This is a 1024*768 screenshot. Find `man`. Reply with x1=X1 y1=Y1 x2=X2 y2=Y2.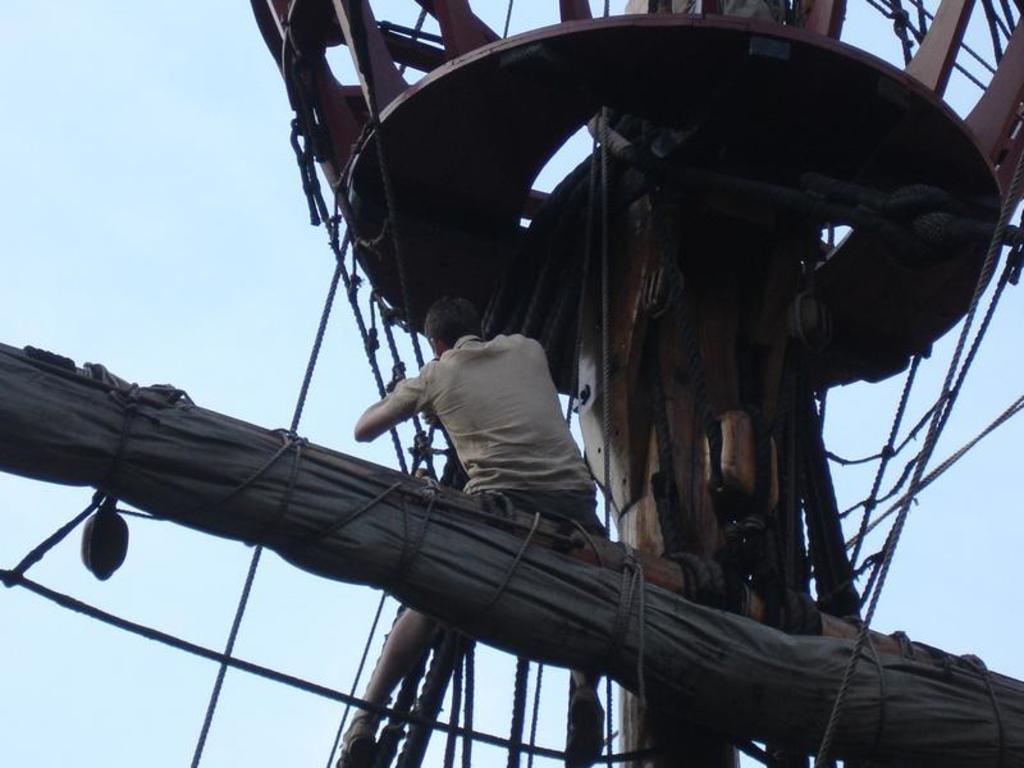
x1=332 y1=289 x2=627 y2=767.
